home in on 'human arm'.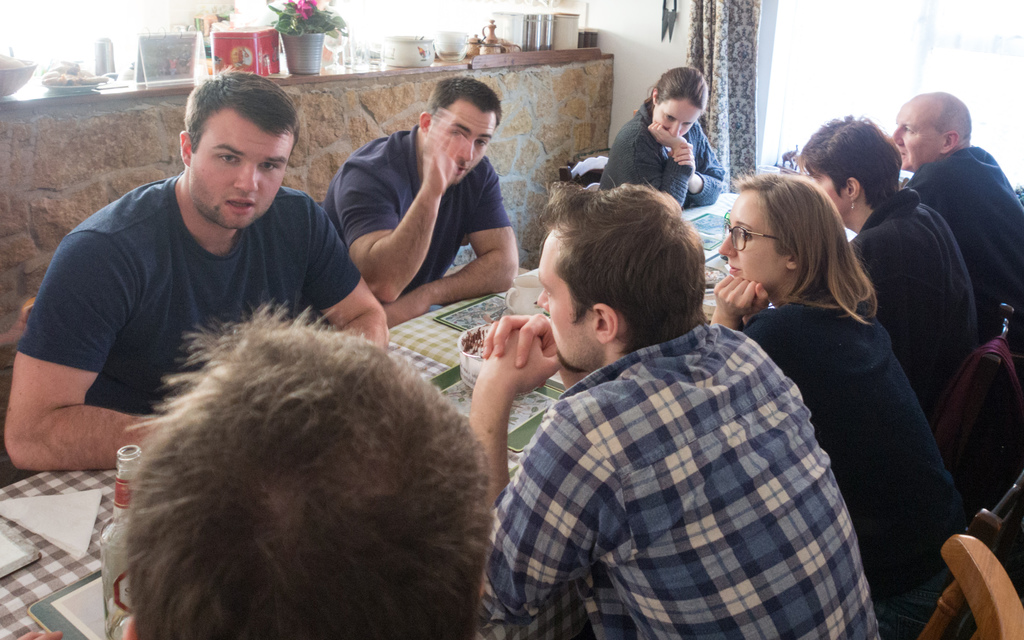
Homed in at 307 196 388 355.
